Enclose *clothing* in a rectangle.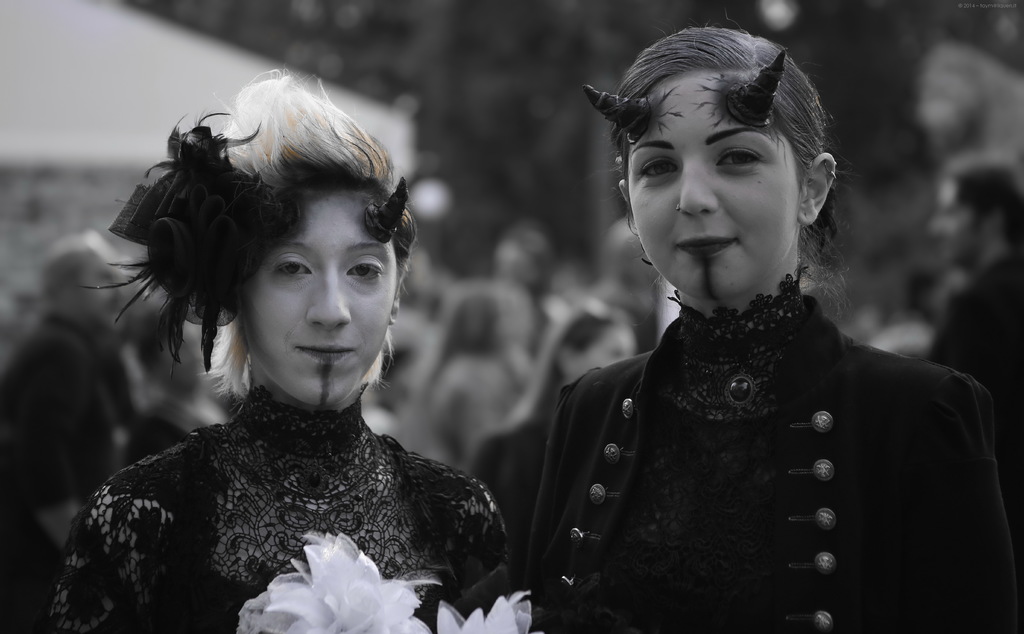
locate(125, 371, 238, 466).
